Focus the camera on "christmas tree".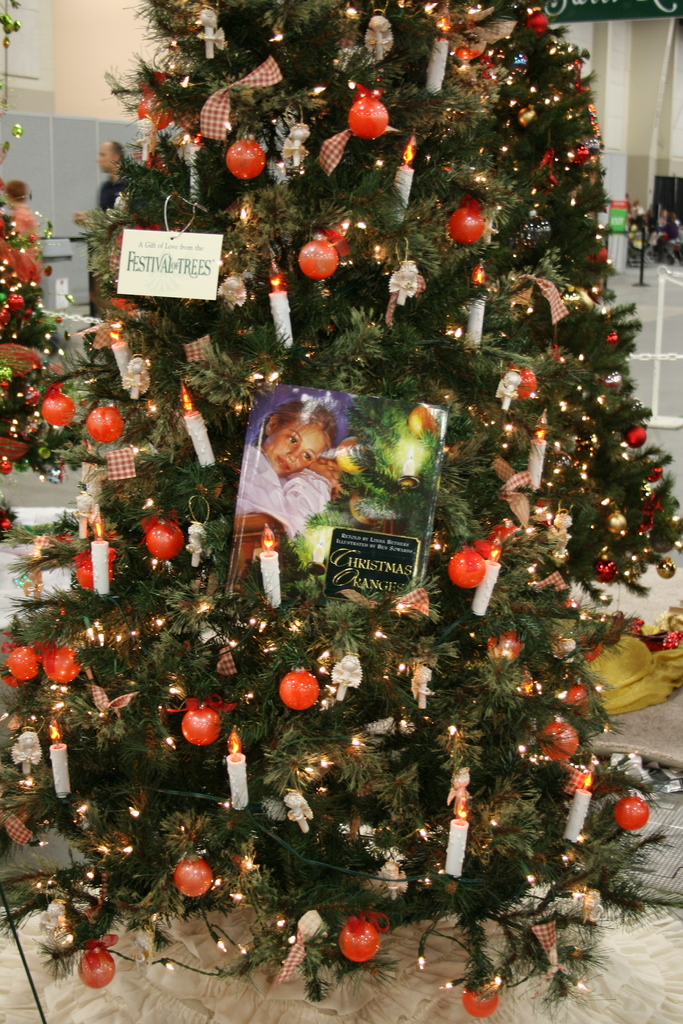
Focus region: locate(0, 0, 682, 1021).
